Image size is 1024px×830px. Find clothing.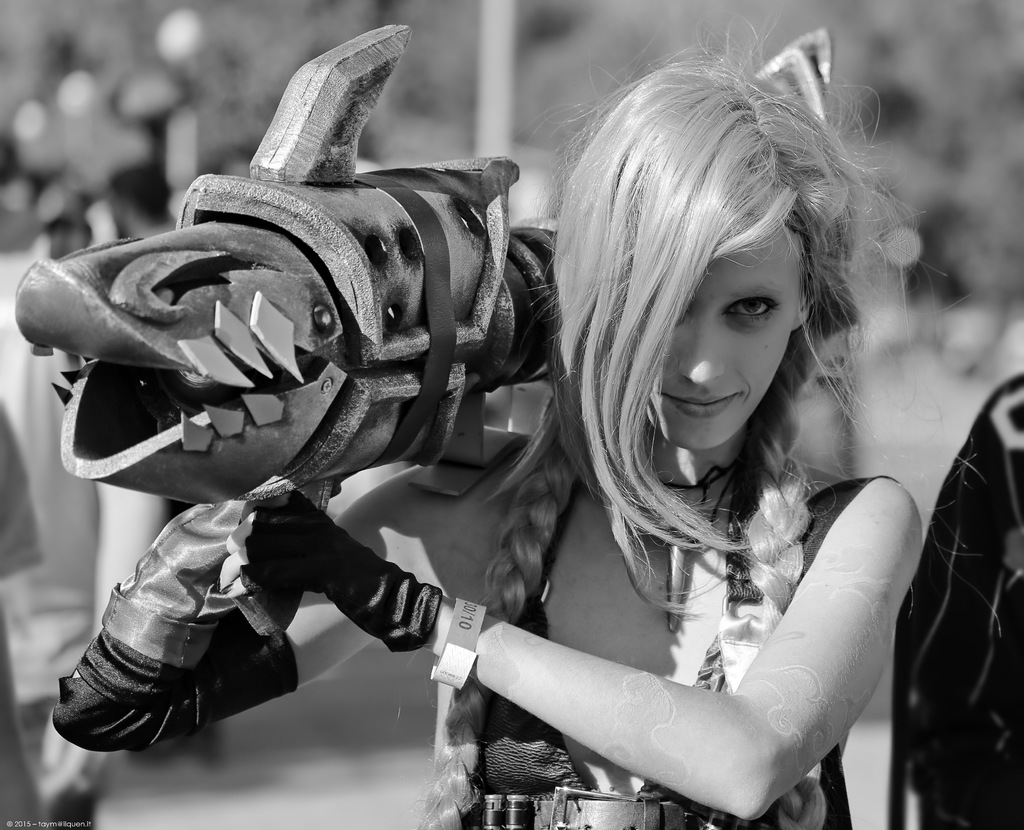
(449, 473, 900, 829).
